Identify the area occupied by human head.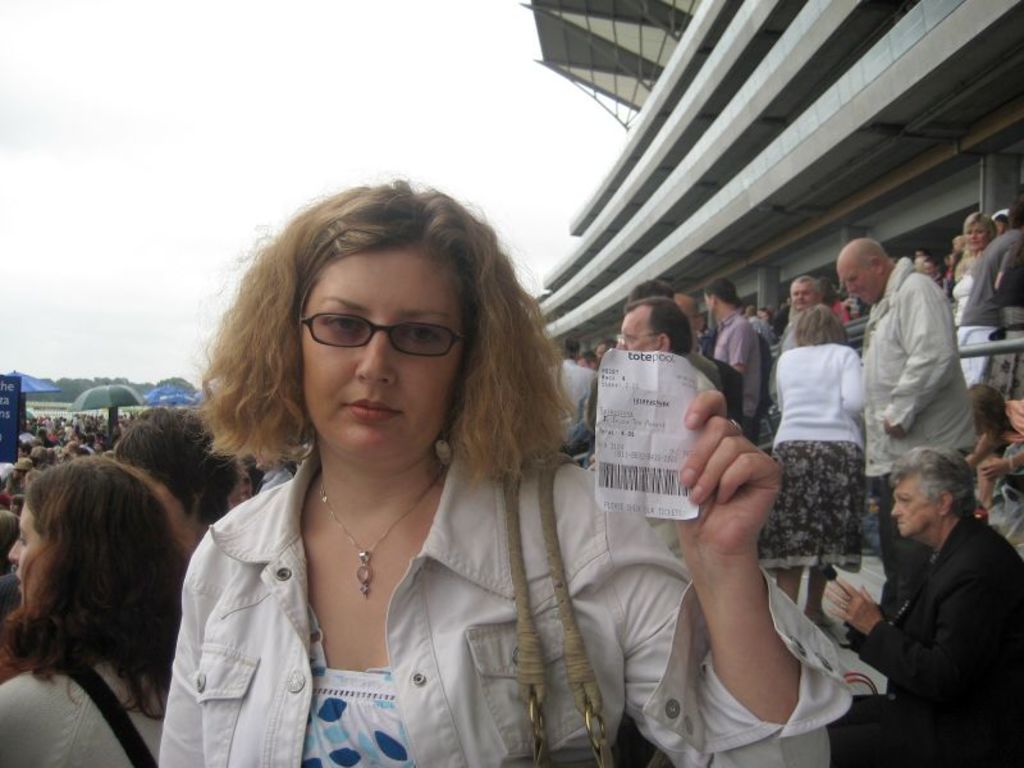
Area: <box>796,305,846,346</box>.
